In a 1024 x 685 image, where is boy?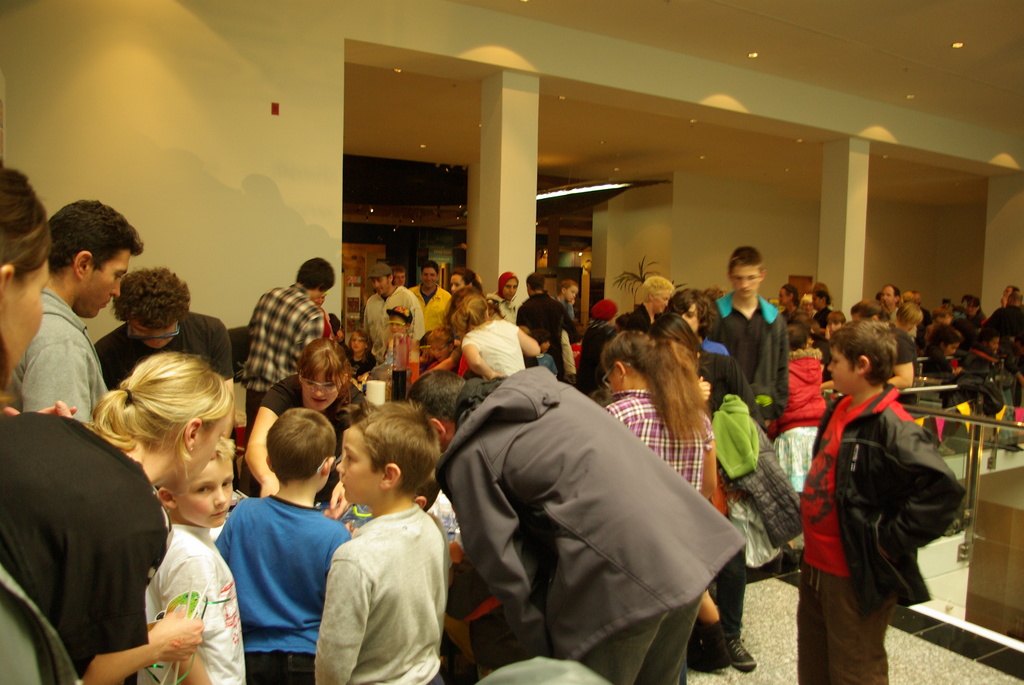
796,313,970,684.
